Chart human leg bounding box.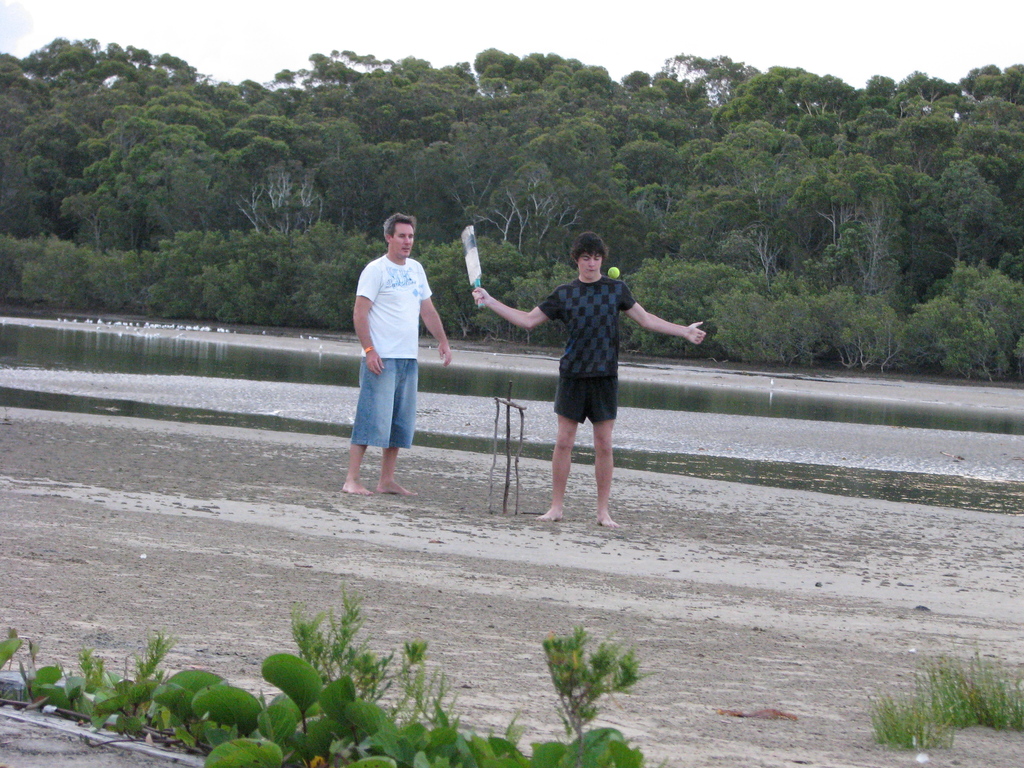
Charted: rect(343, 338, 390, 496).
